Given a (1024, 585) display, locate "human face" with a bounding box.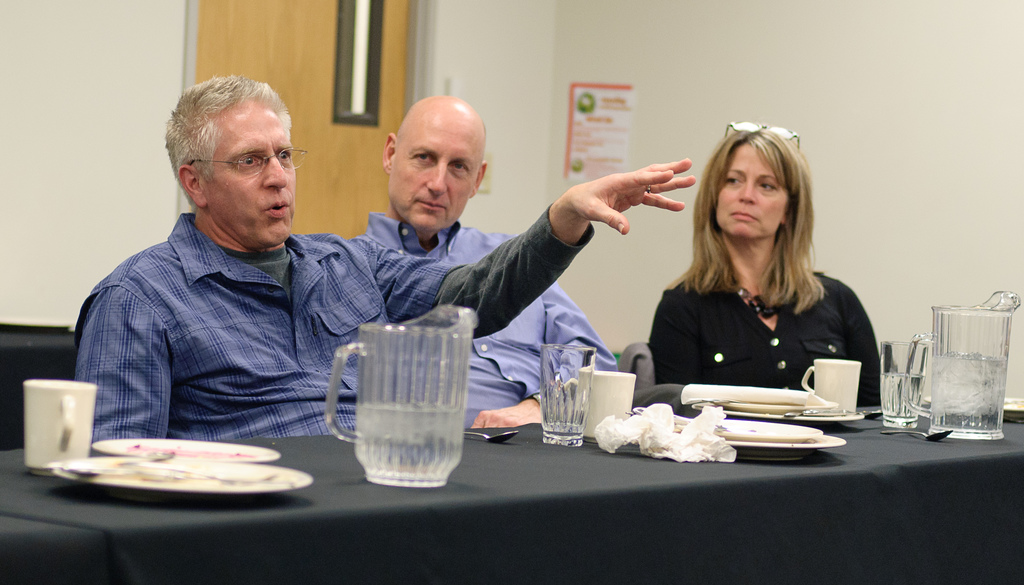
Located: detection(714, 144, 778, 240).
